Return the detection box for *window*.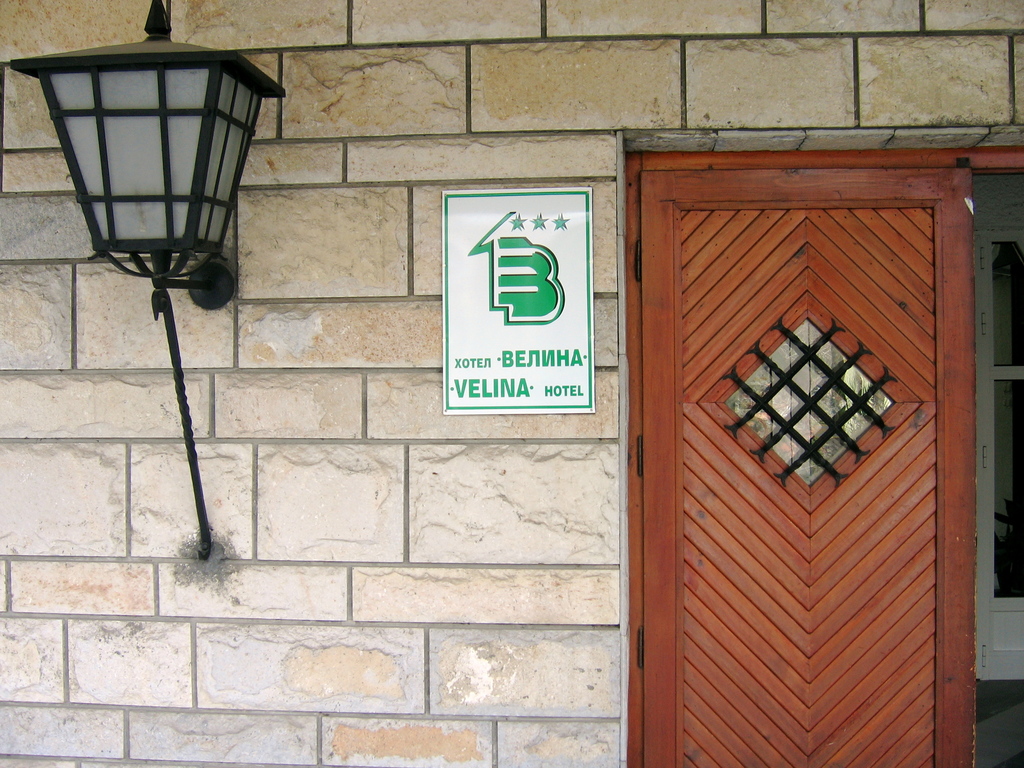
971, 173, 1023, 685.
